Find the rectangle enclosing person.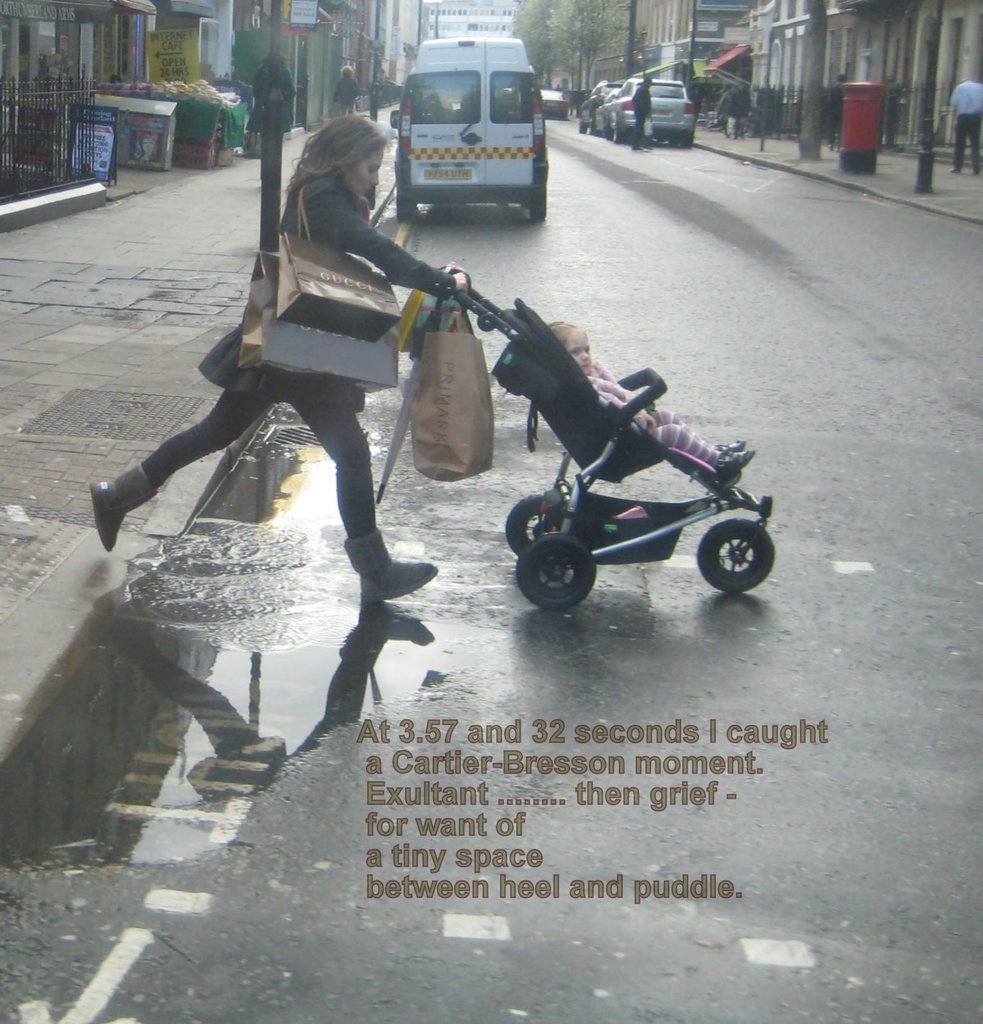
crop(333, 64, 361, 112).
